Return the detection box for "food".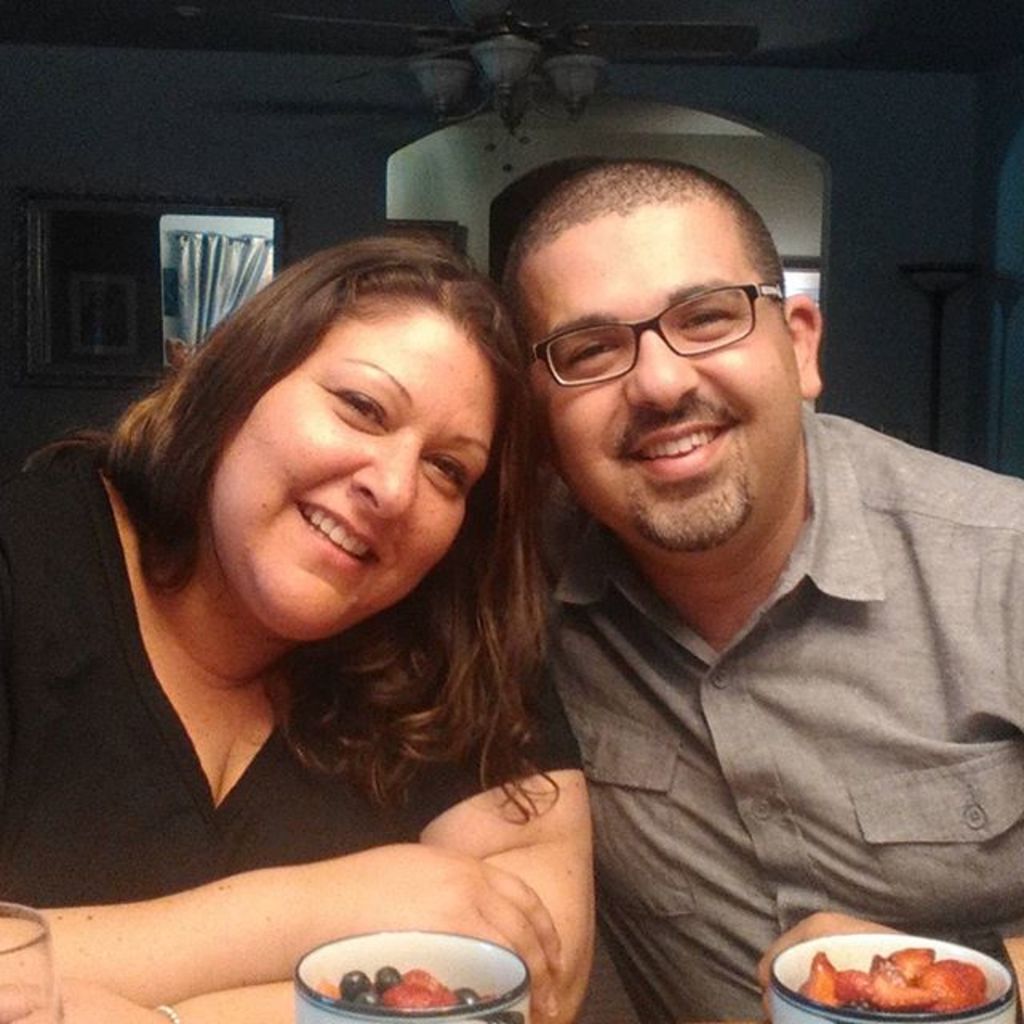
[left=738, top=912, right=984, bottom=1018].
